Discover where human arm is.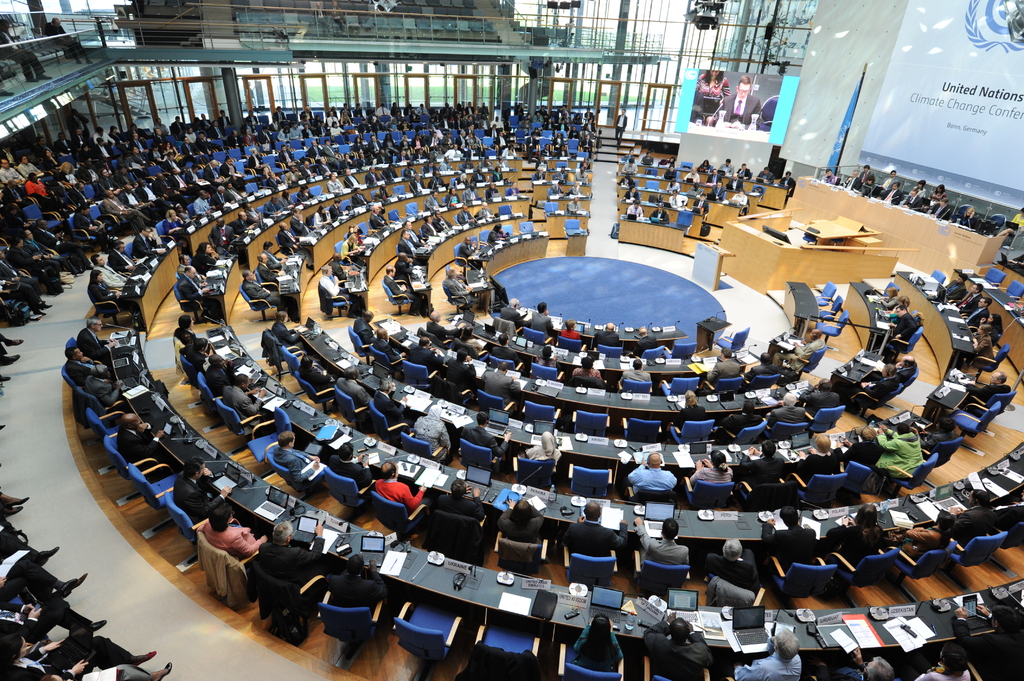
Discovered at 56,662,88,680.
